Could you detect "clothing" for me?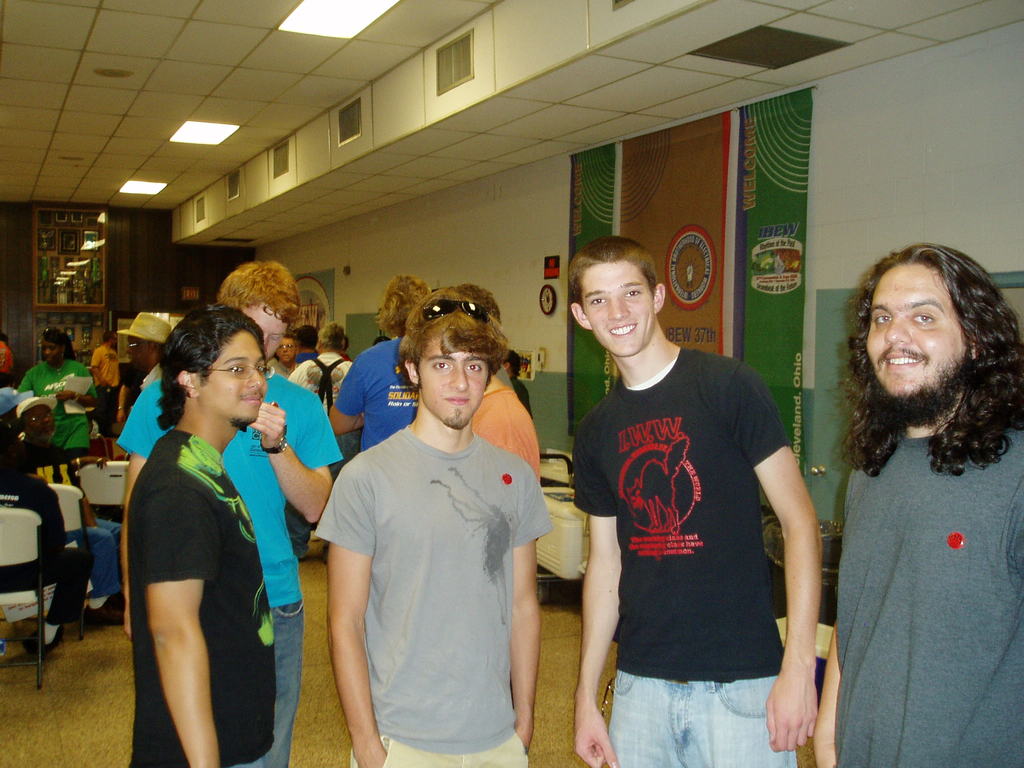
Detection result: pyautogui.locateOnScreen(566, 335, 796, 767).
